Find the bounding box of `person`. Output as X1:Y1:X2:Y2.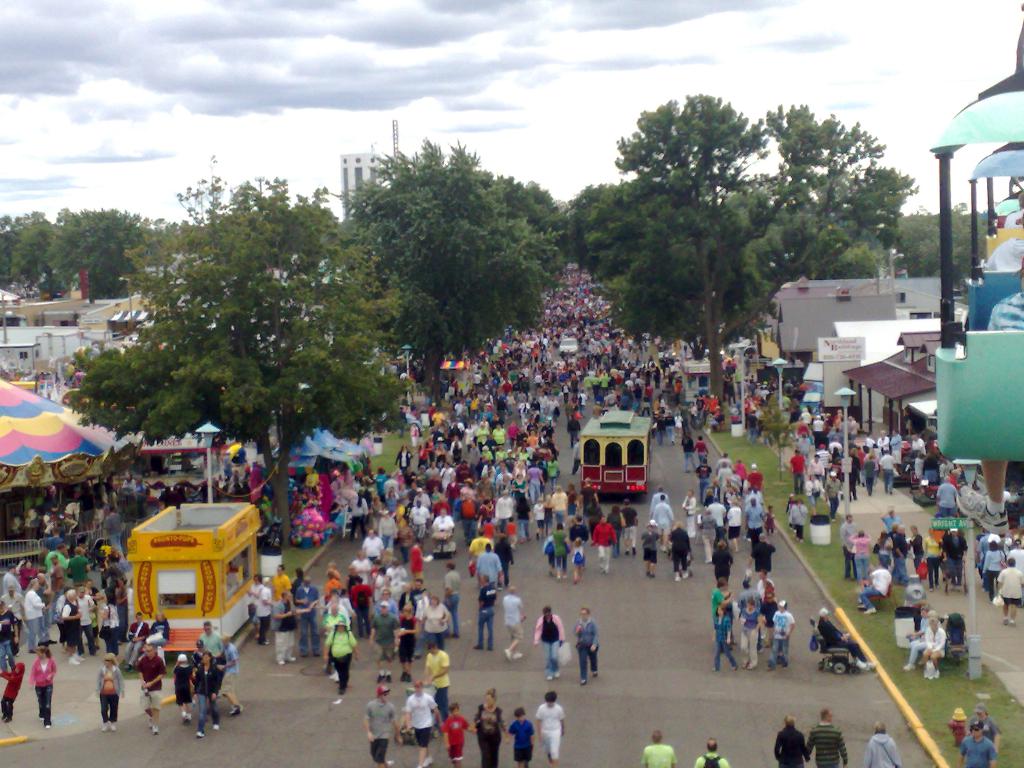
352:548:372:577.
